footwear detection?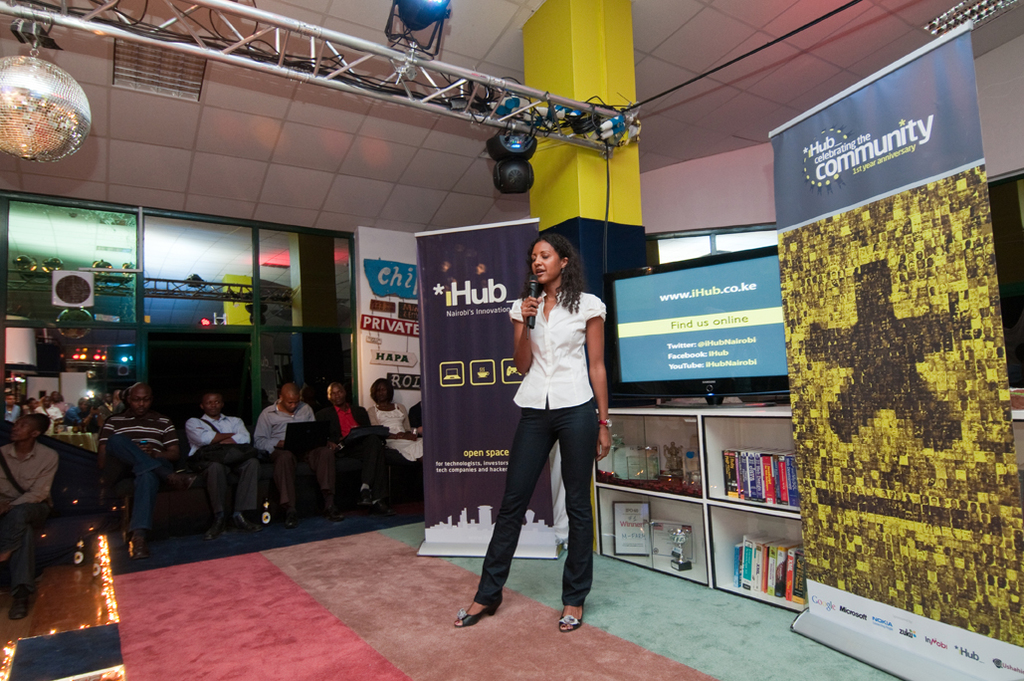
371:498:393:514
